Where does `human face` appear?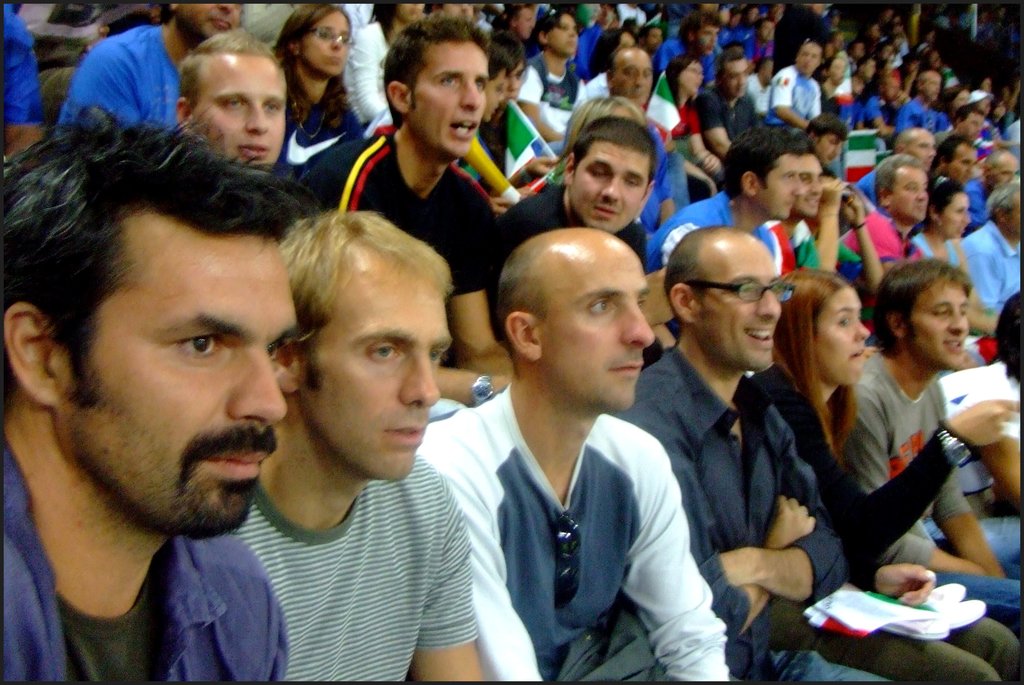
Appears at bbox(907, 281, 970, 370).
